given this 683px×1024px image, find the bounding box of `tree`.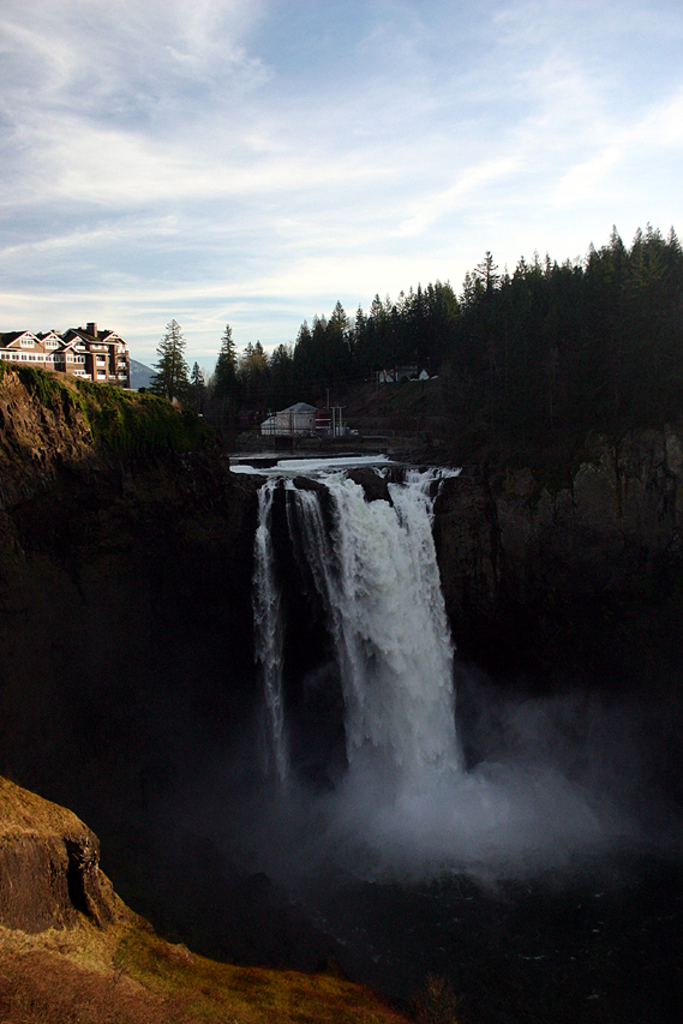
{"x1": 133, "y1": 306, "x2": 193, "y2": 401}.
